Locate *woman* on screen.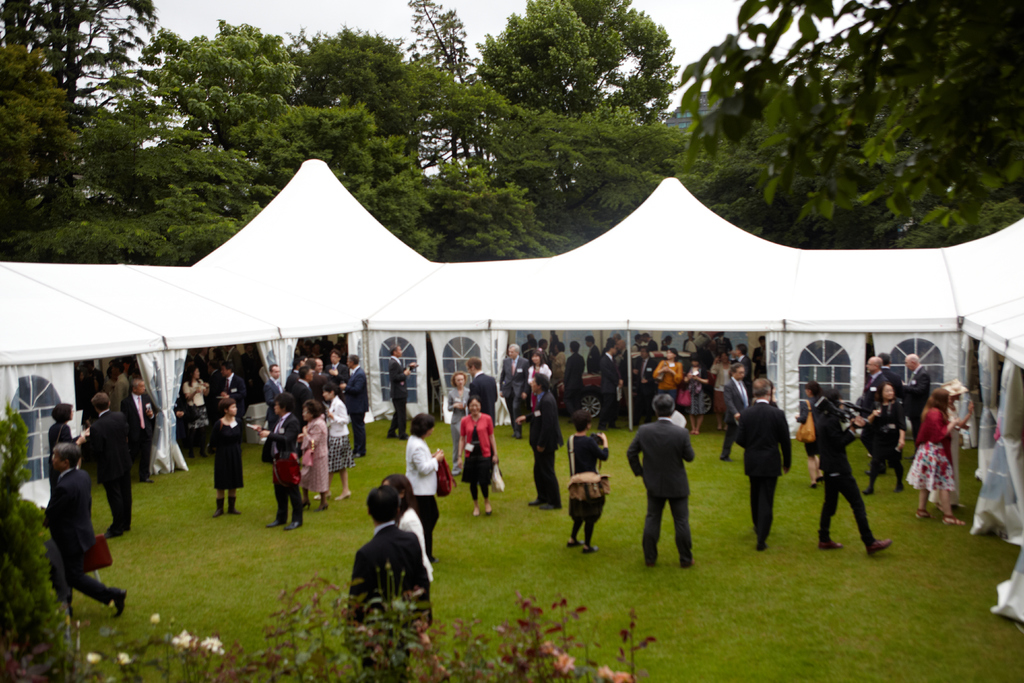
On screen at {"left": 321, "top": 386, "right": 353, "bottom": 502}.
